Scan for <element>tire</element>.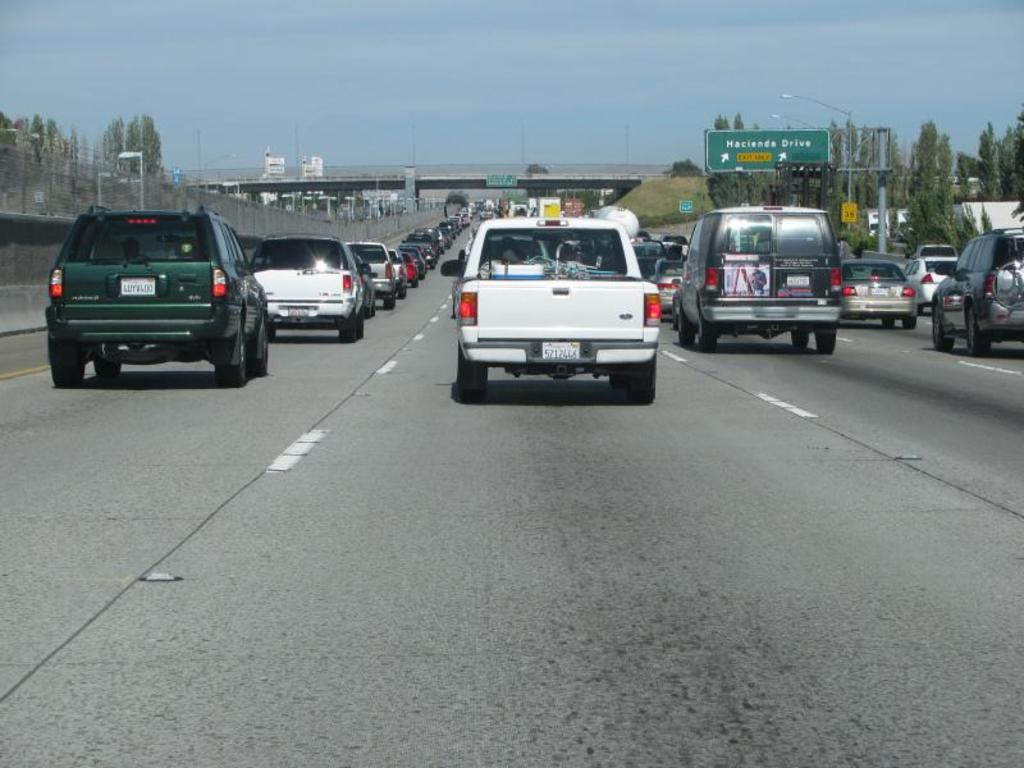
Scan result: 795, 326, 806, 346.
